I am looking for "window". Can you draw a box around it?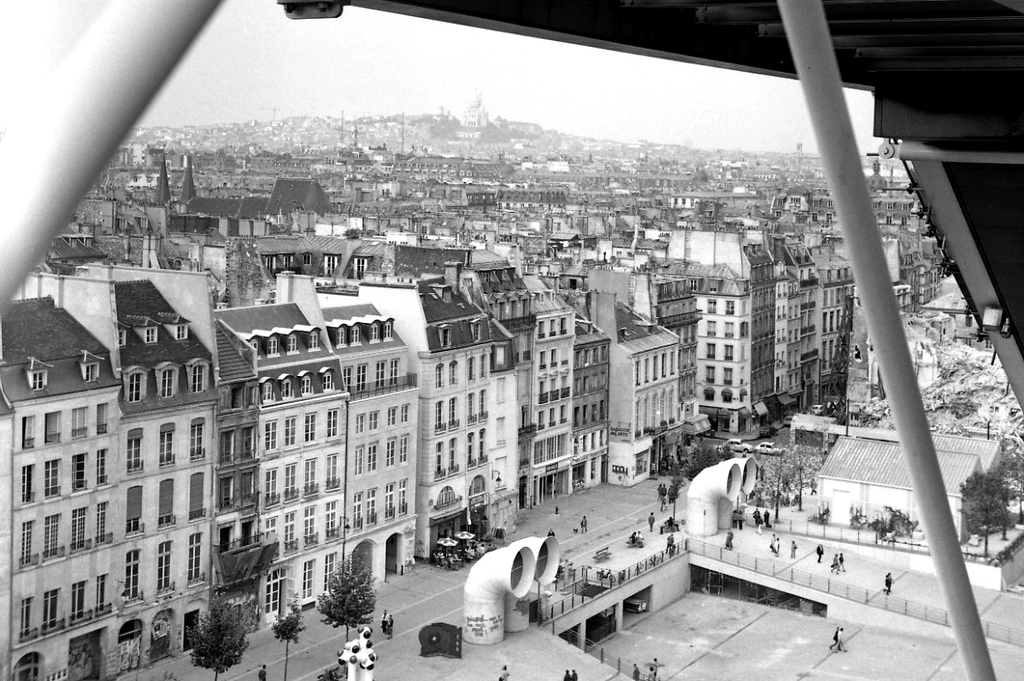
Sure, the bounding box is detection(253, 341, 261, 361).
